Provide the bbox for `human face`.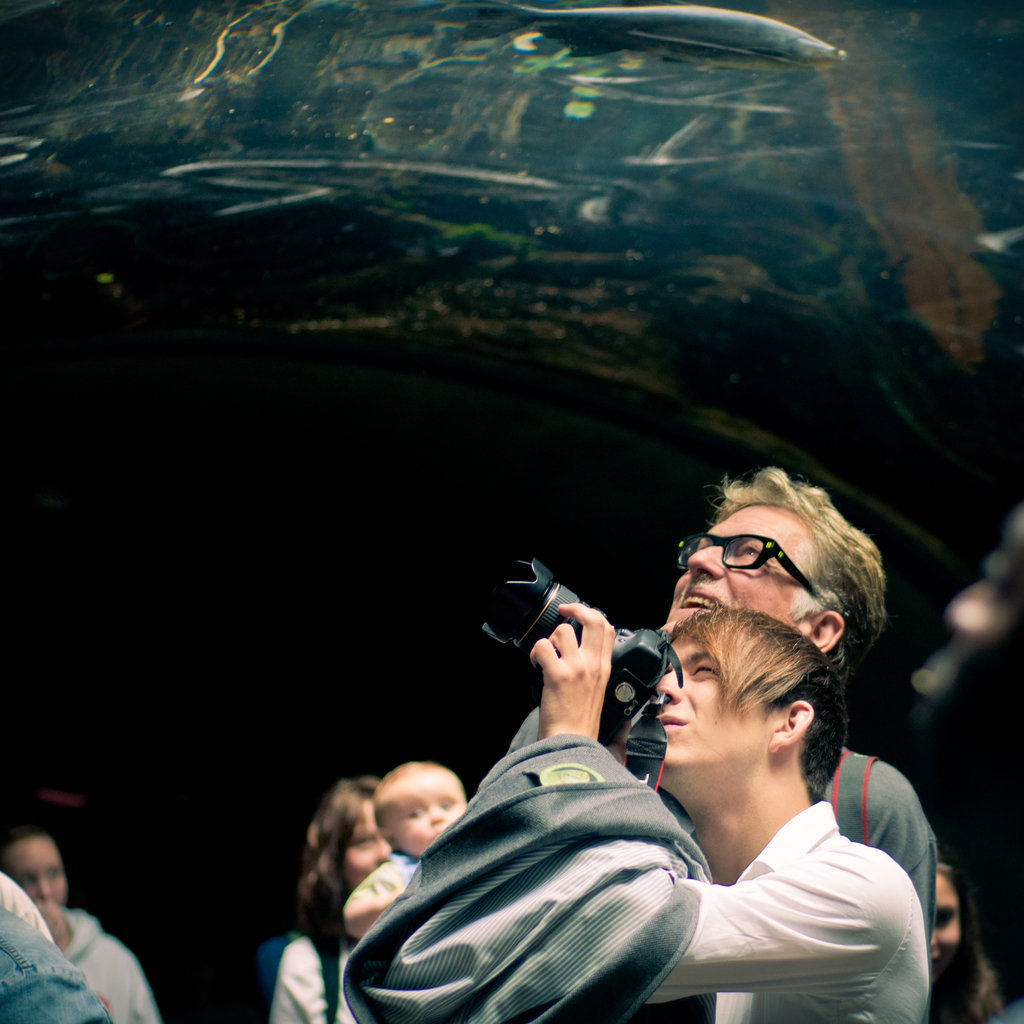
x1=385, y1=769, x2=460, y2=862.
